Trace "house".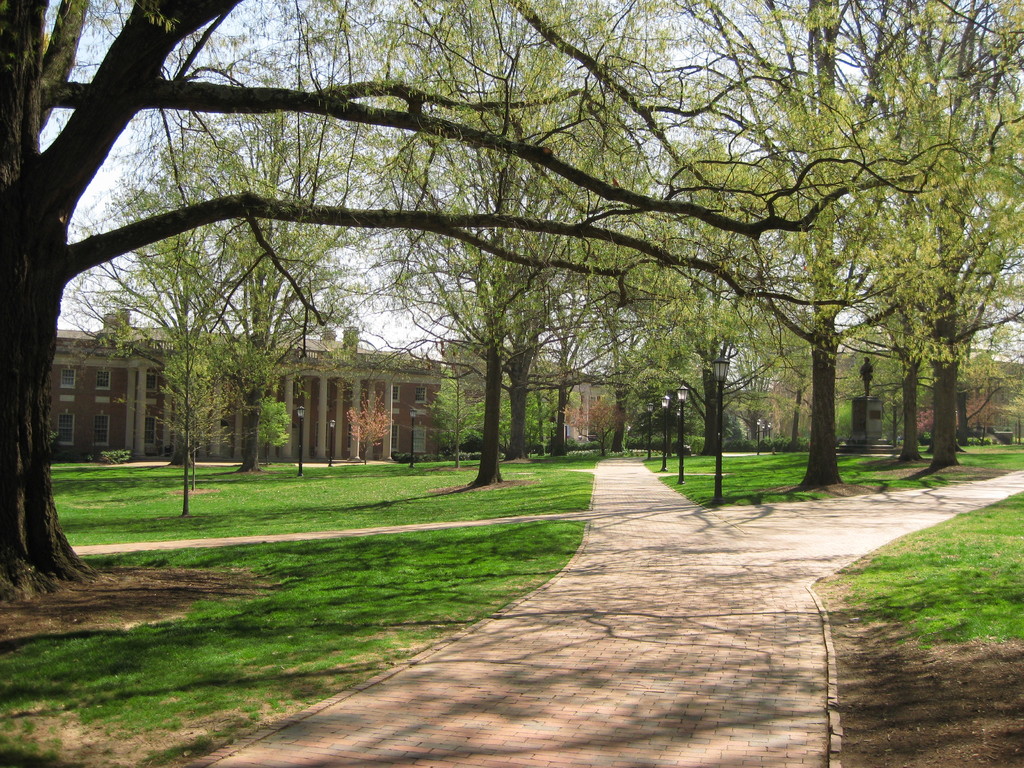
Traced to 906/350/1023/435.
